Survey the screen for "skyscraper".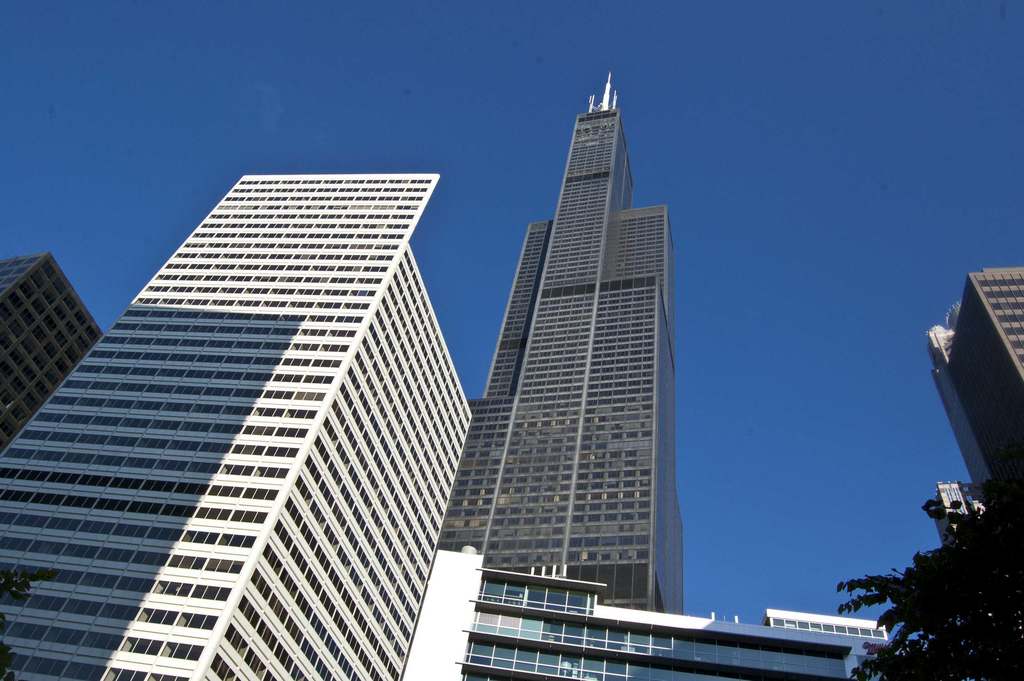
Survey found: region(922, 267, 1023, 502).
